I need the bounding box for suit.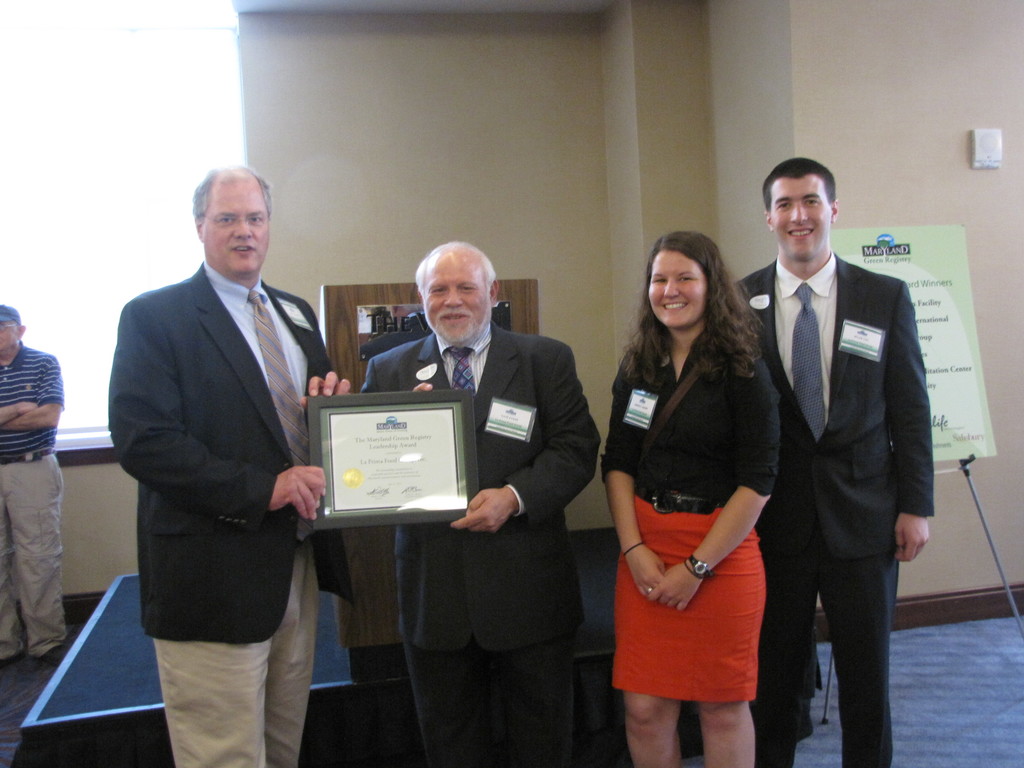
Here it is: box=[359, 318, 604, 767].
